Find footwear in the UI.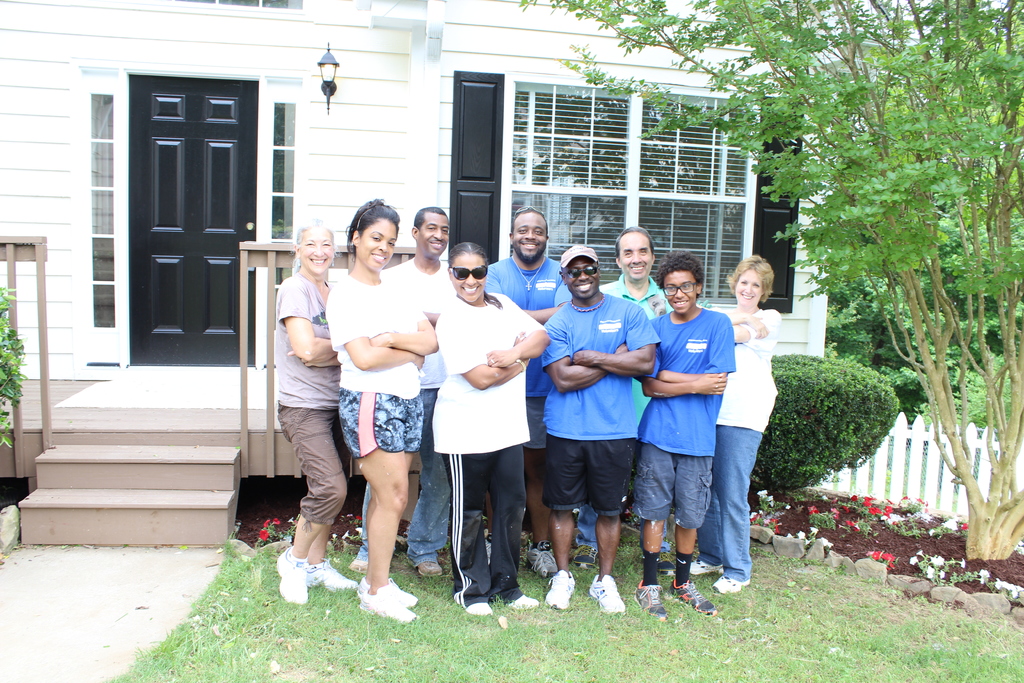
UI element at Rect(531, 547, 557, 577).
